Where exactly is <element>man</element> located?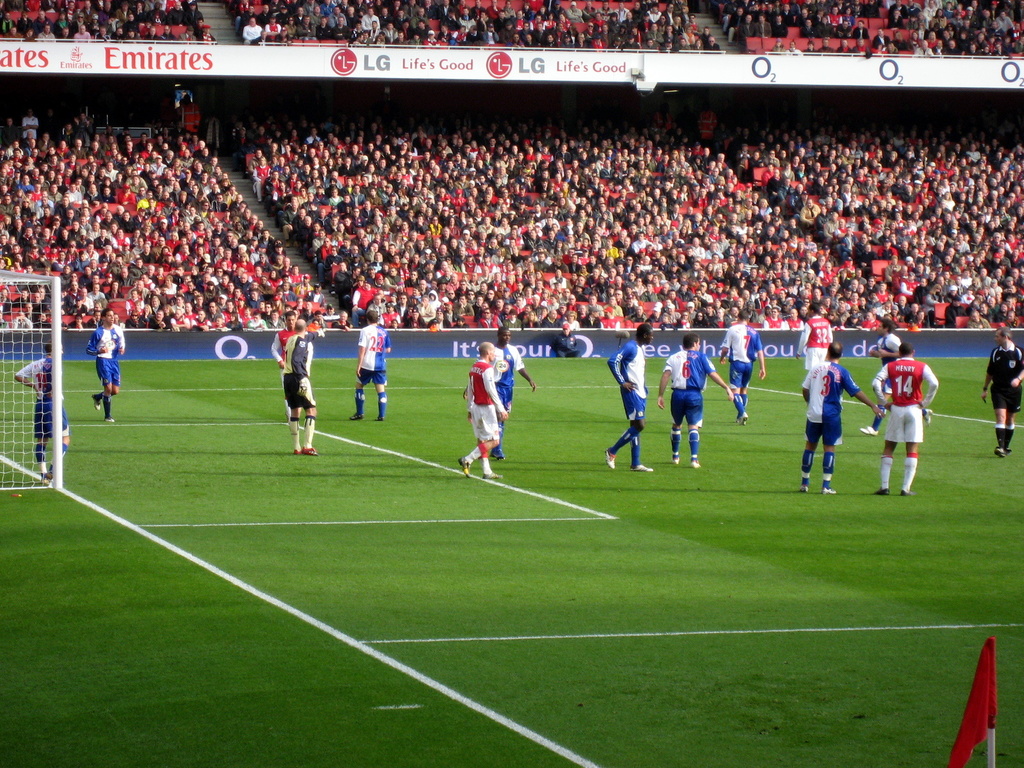
Its bounding box is {"x1": 27, "y1": 300, "x2": 41, "y2": 328}.
